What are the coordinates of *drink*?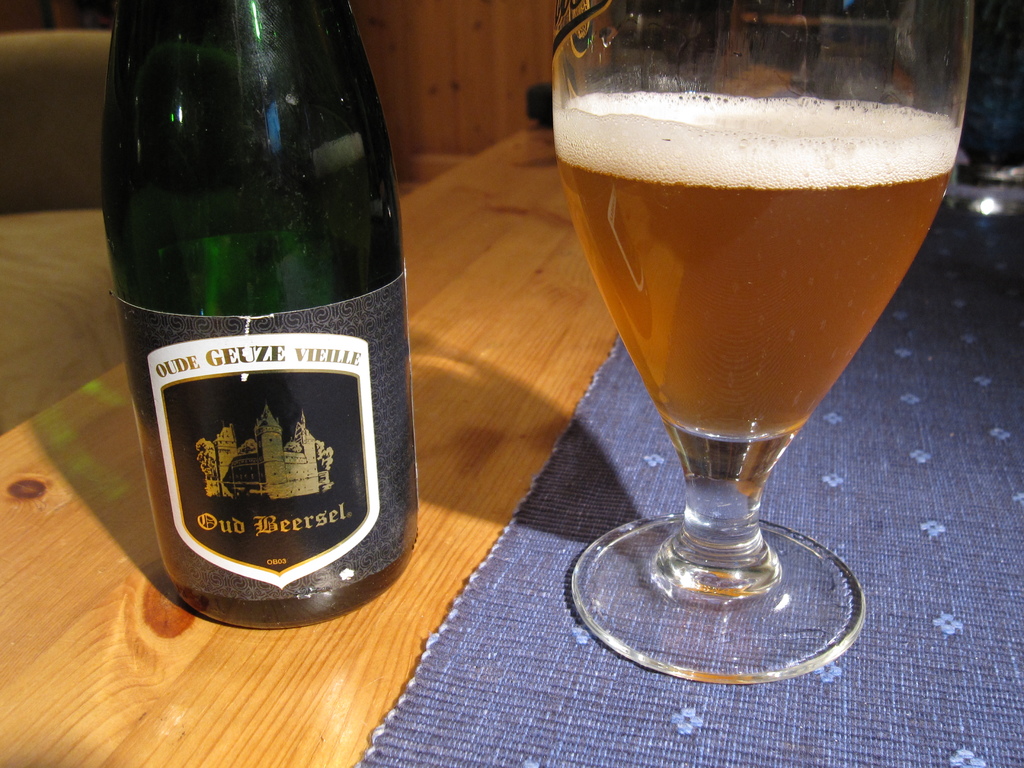
<box>552,94,958,451</box>.
